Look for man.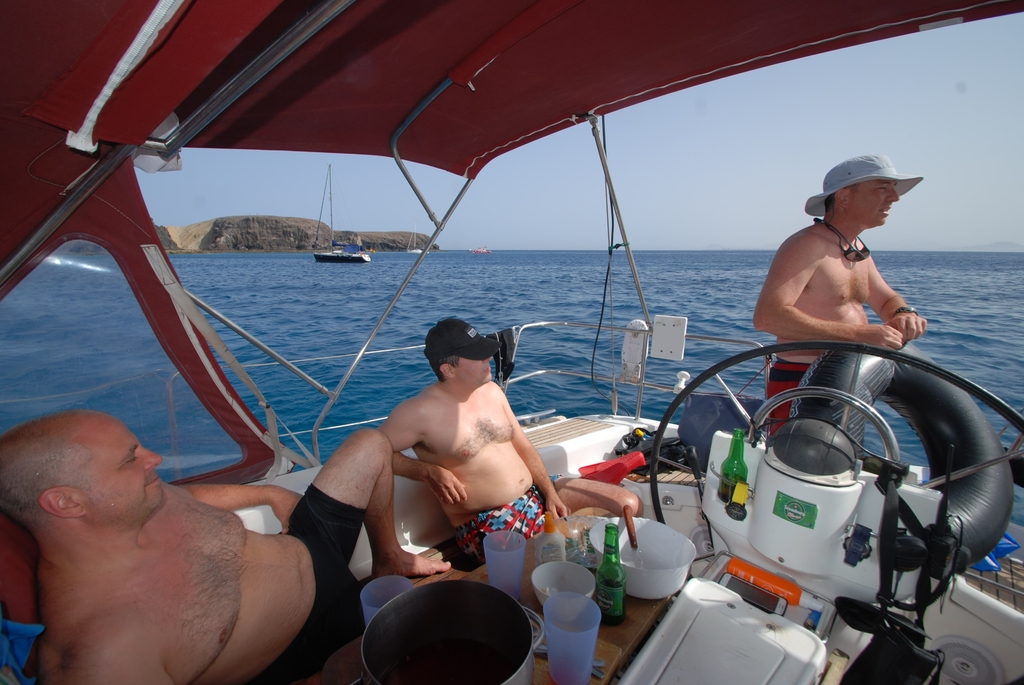
Found: {"left": 0, "top": 410, "right": 450, "bottom": 684}.
